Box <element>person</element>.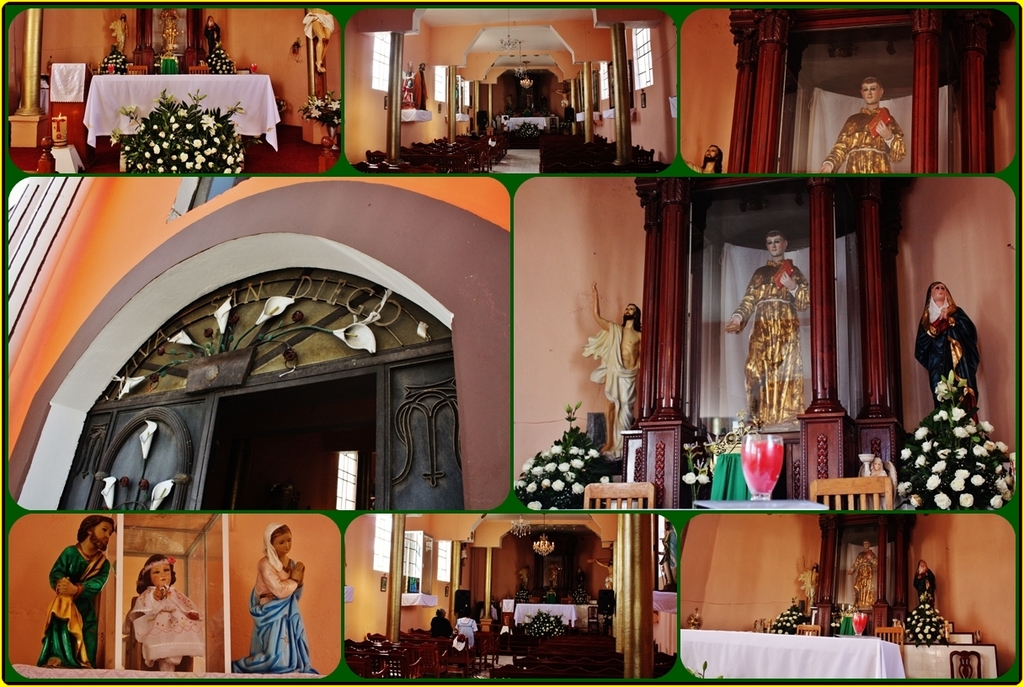
35:514:115:671.
